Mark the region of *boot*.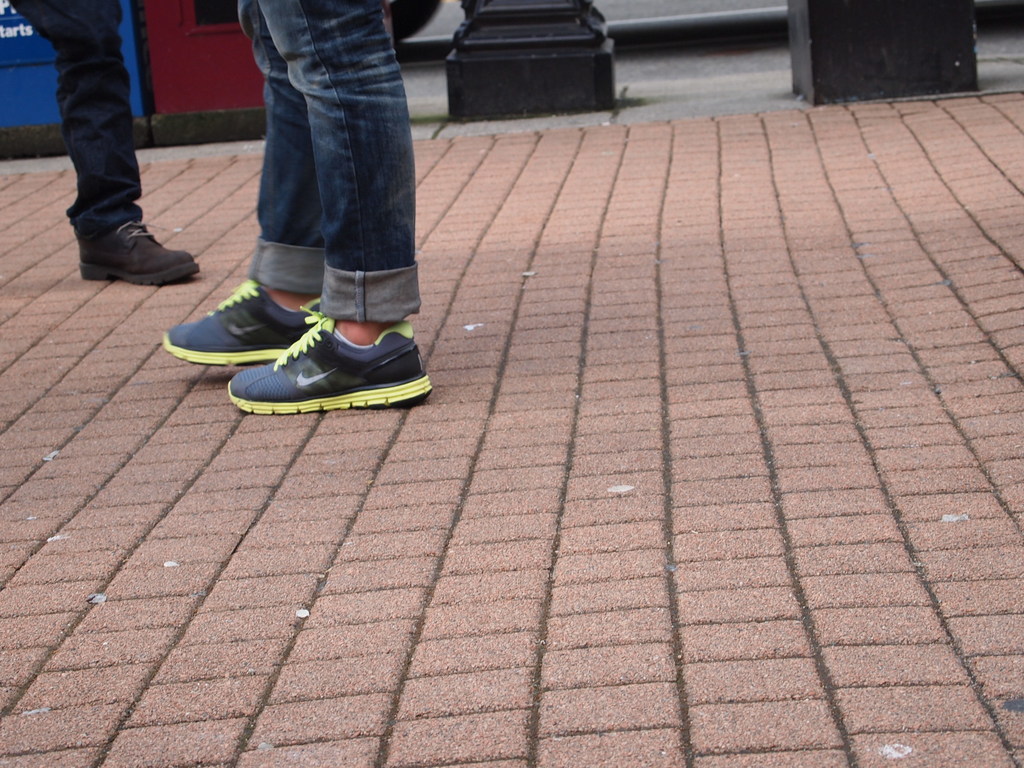
Region: l=228, t=296, r=435, b=419.
